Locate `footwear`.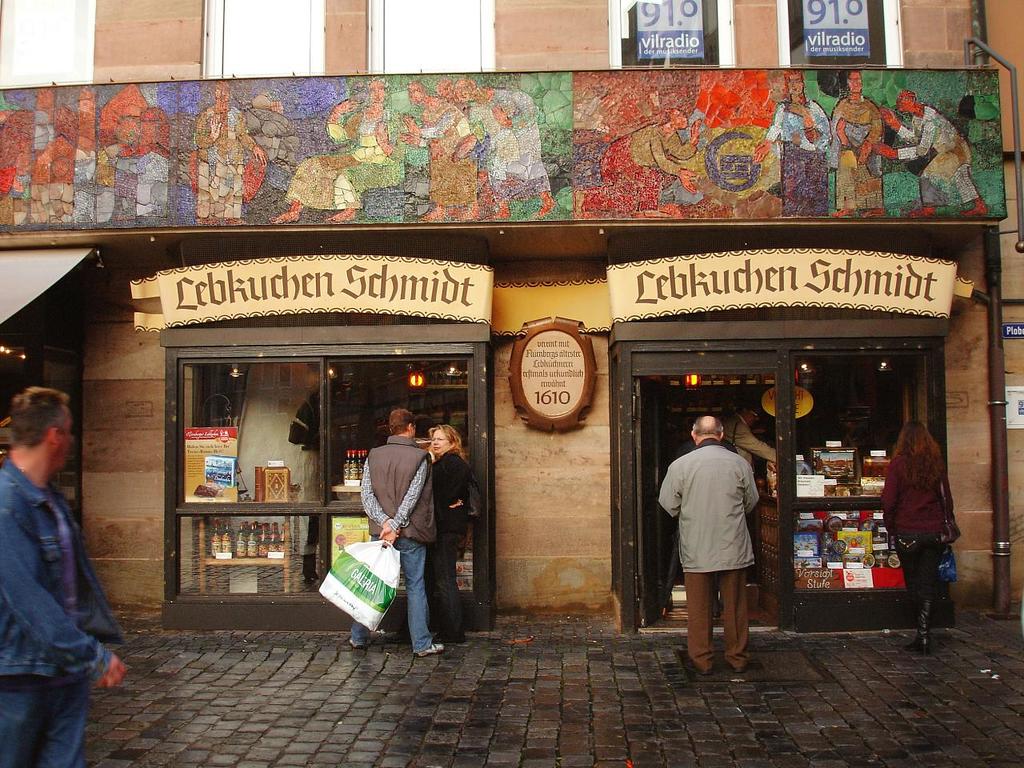
Bounding box: (414, 635, 446, 660).
